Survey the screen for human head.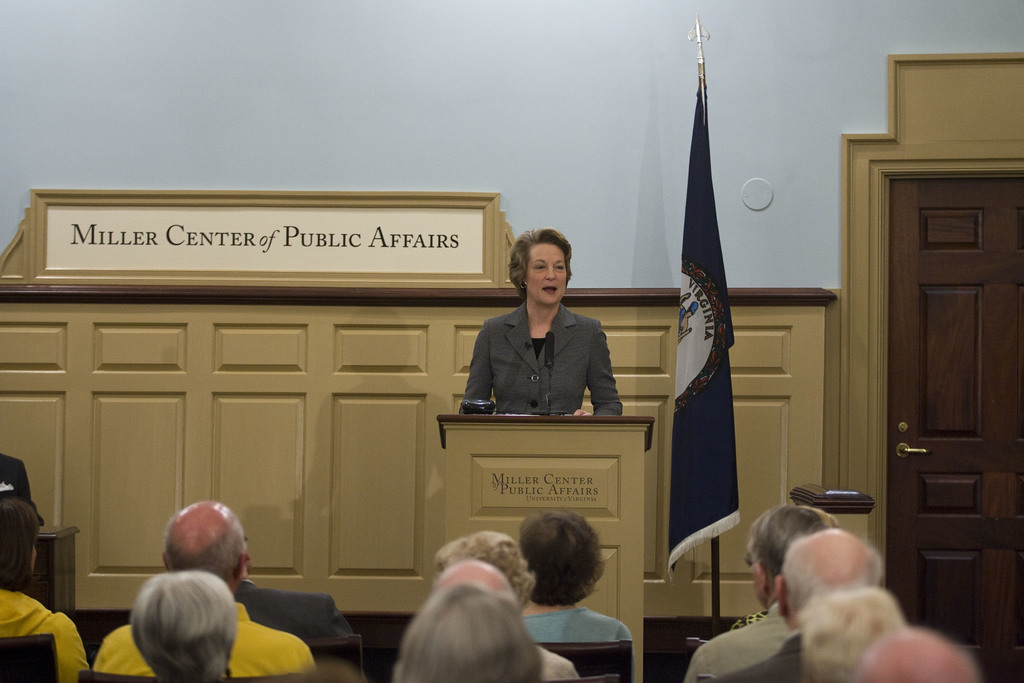
Survey found: (431,559,511,602).
